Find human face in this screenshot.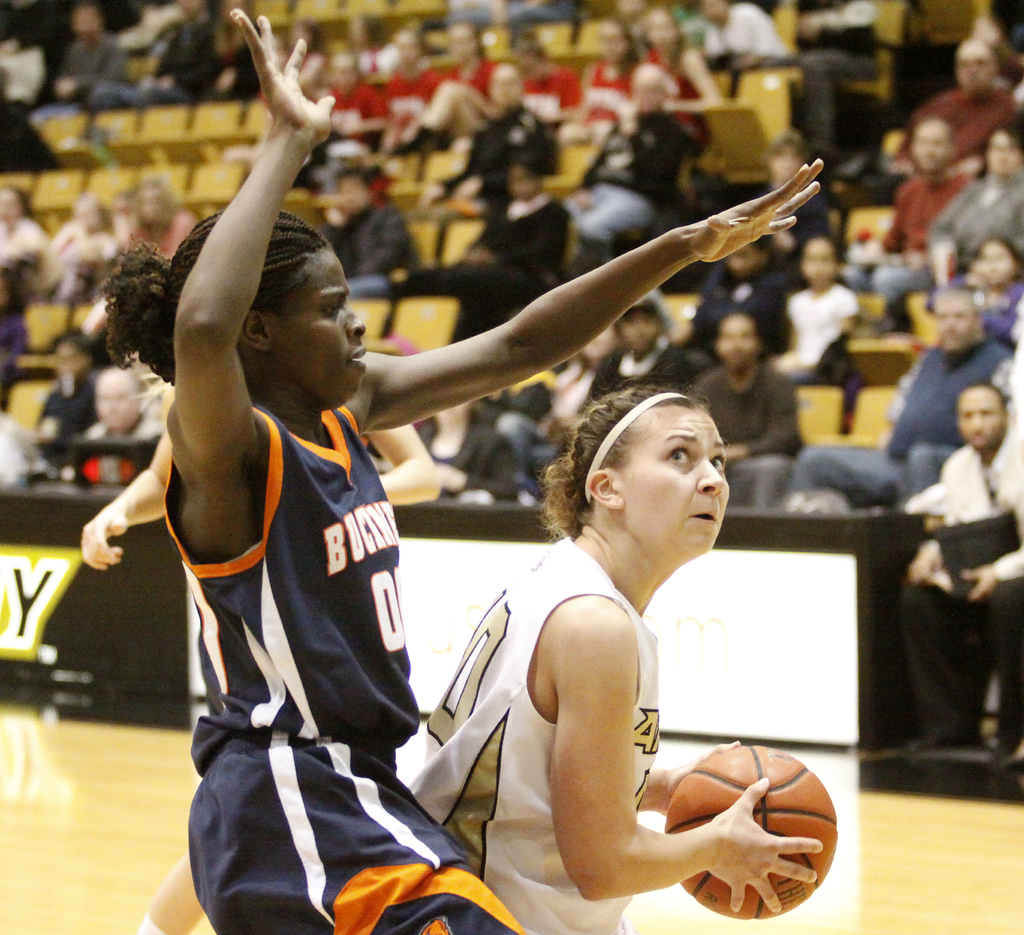
The bounding box for human face is bbox=[956, 43, 991, 100].
